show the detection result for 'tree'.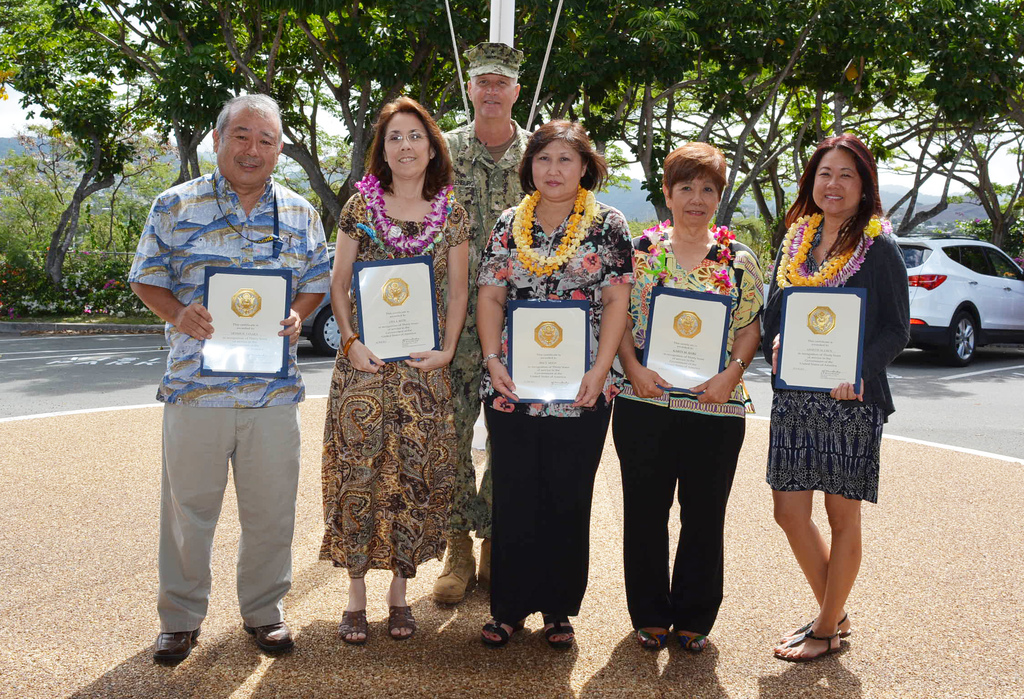
<box>593,0,904,239</box>.
